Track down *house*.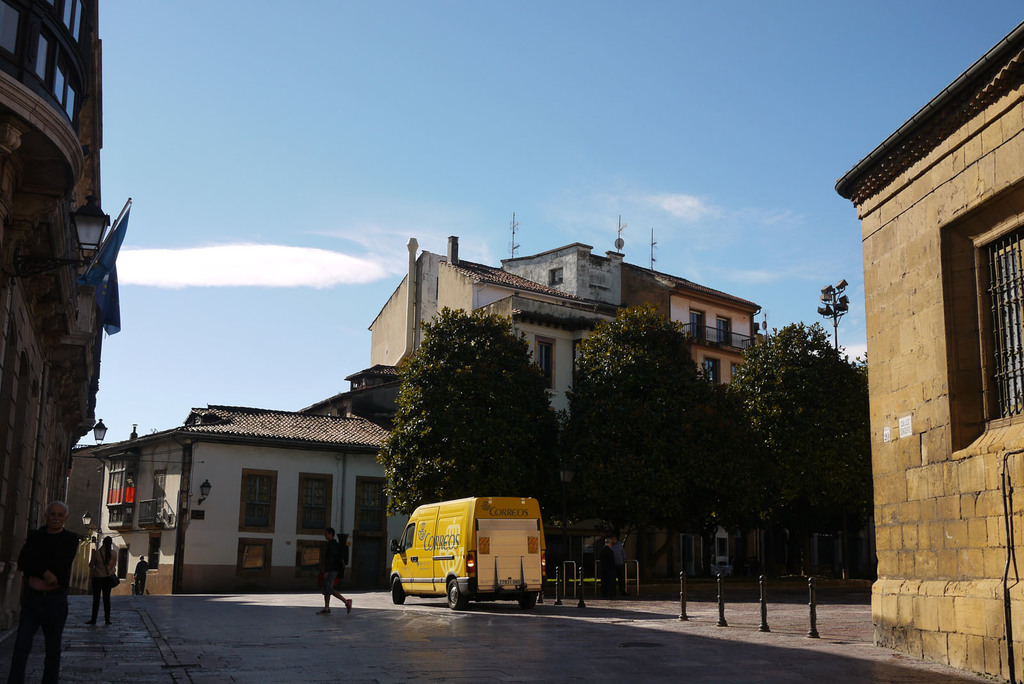
Tracked to bbox(837, 15, 1023, 683).
